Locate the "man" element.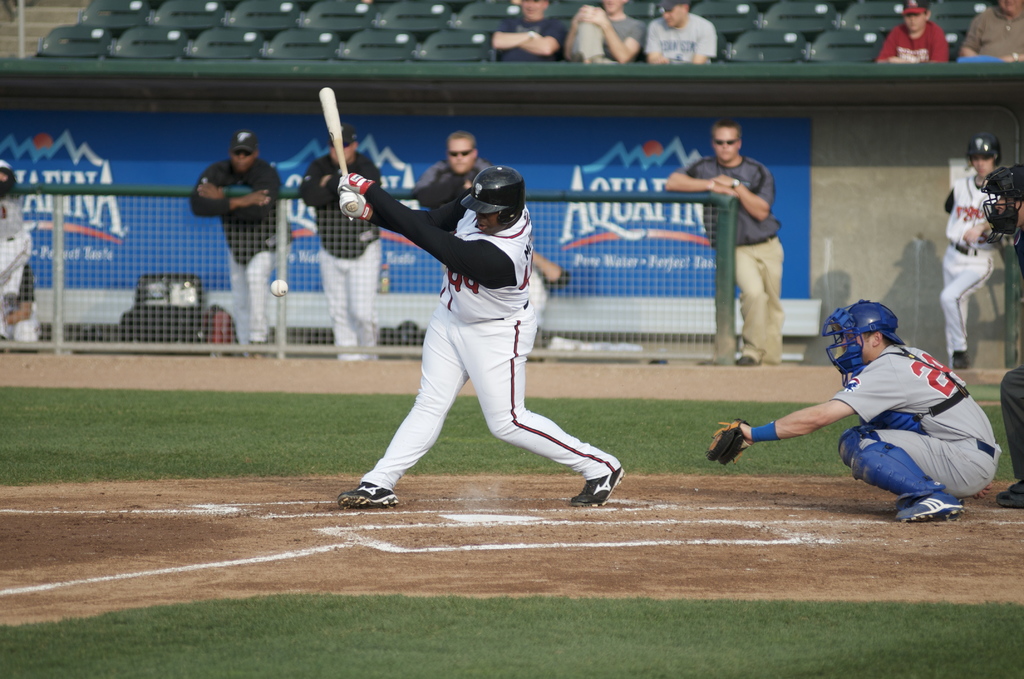
Element bbox: [951, 0, 1023, 62].
